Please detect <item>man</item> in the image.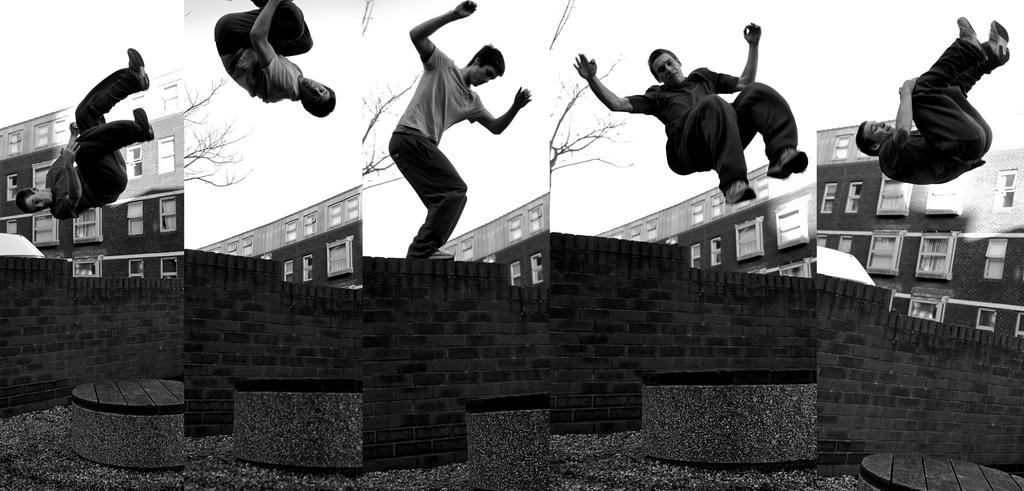
bbox=[209, 0, 340, 126].
